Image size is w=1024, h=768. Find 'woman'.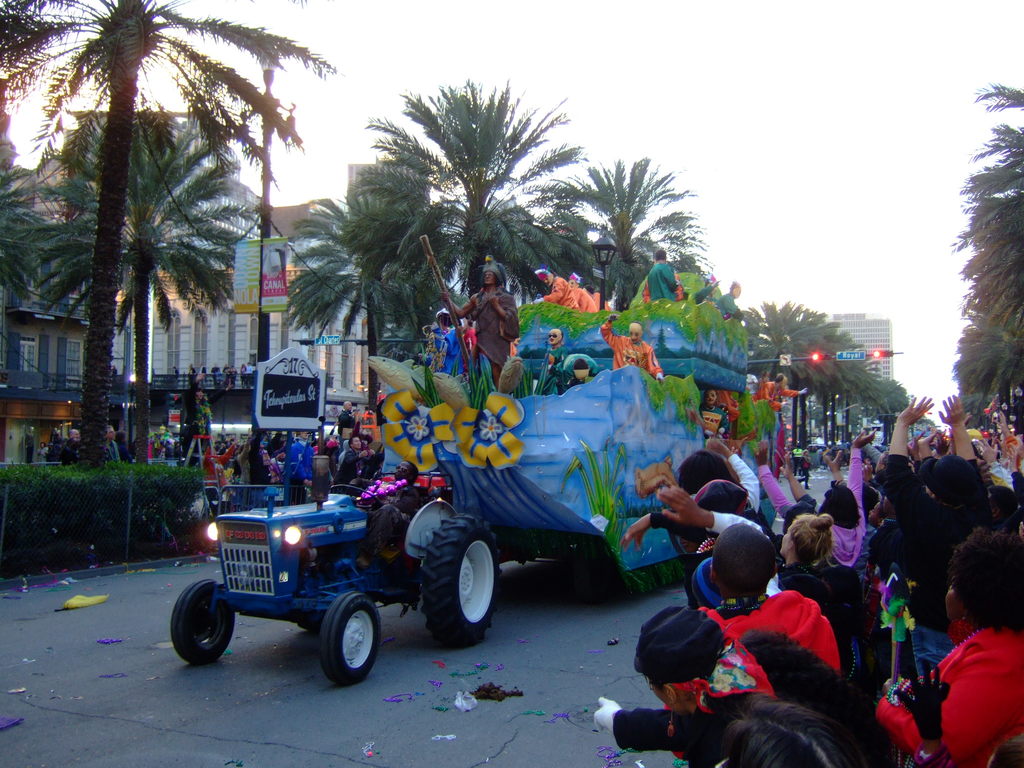
(776,512,831,581).
